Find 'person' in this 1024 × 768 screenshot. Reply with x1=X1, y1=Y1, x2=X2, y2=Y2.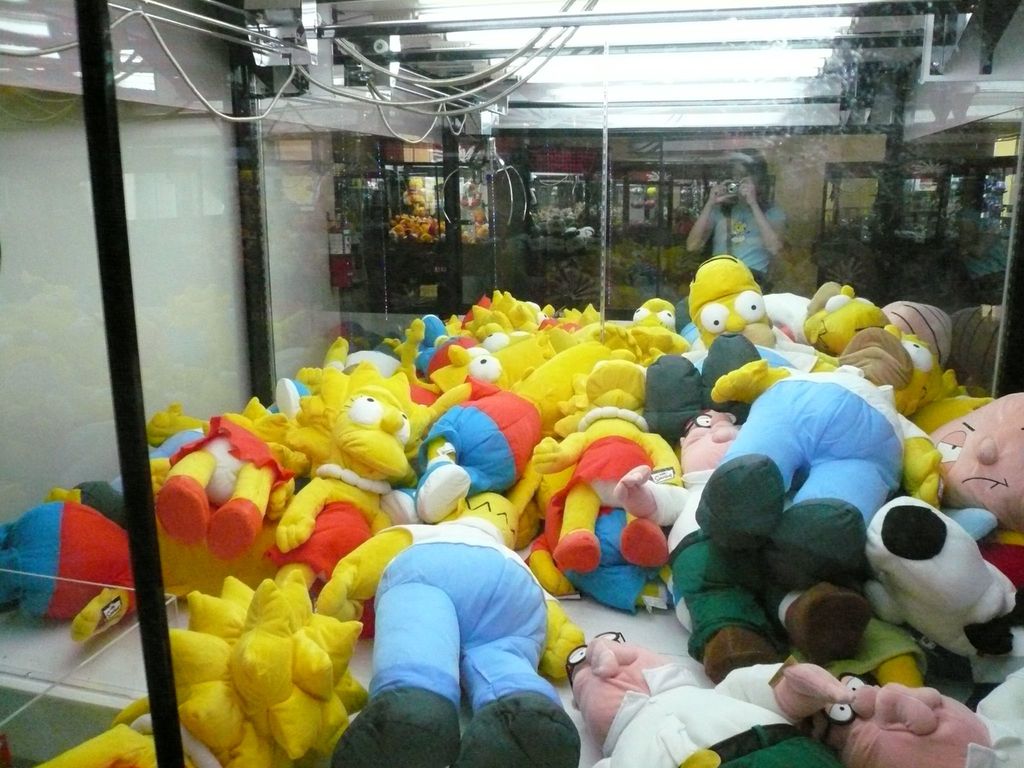
x1=567, y1=630, x2=837, y2=767.
